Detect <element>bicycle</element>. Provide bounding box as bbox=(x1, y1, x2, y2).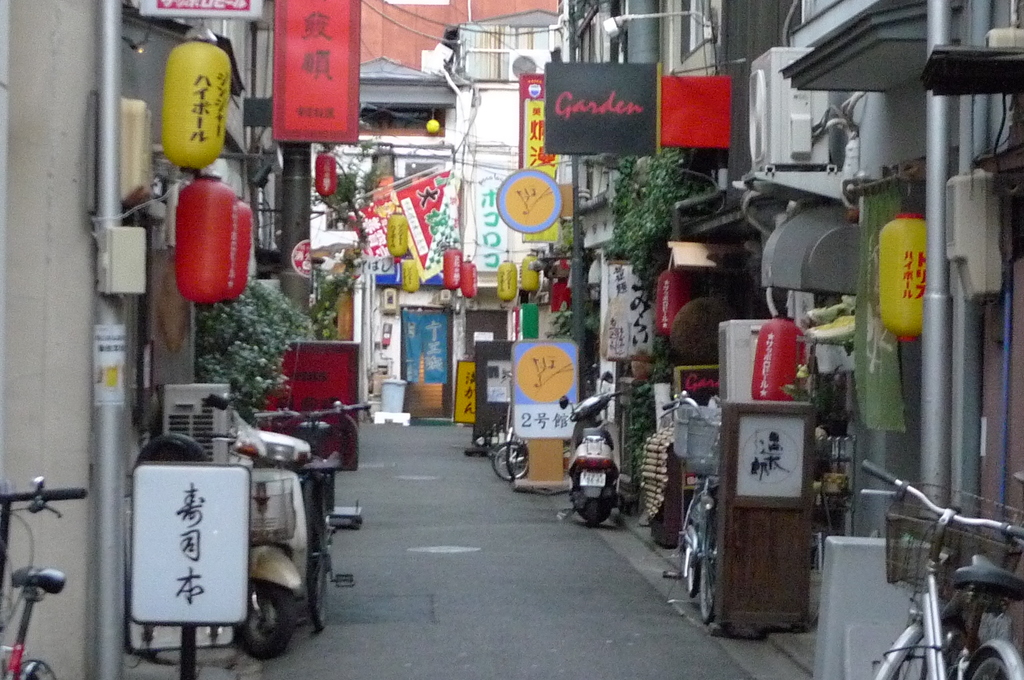
bbox=(256, 400, 371, 631).
